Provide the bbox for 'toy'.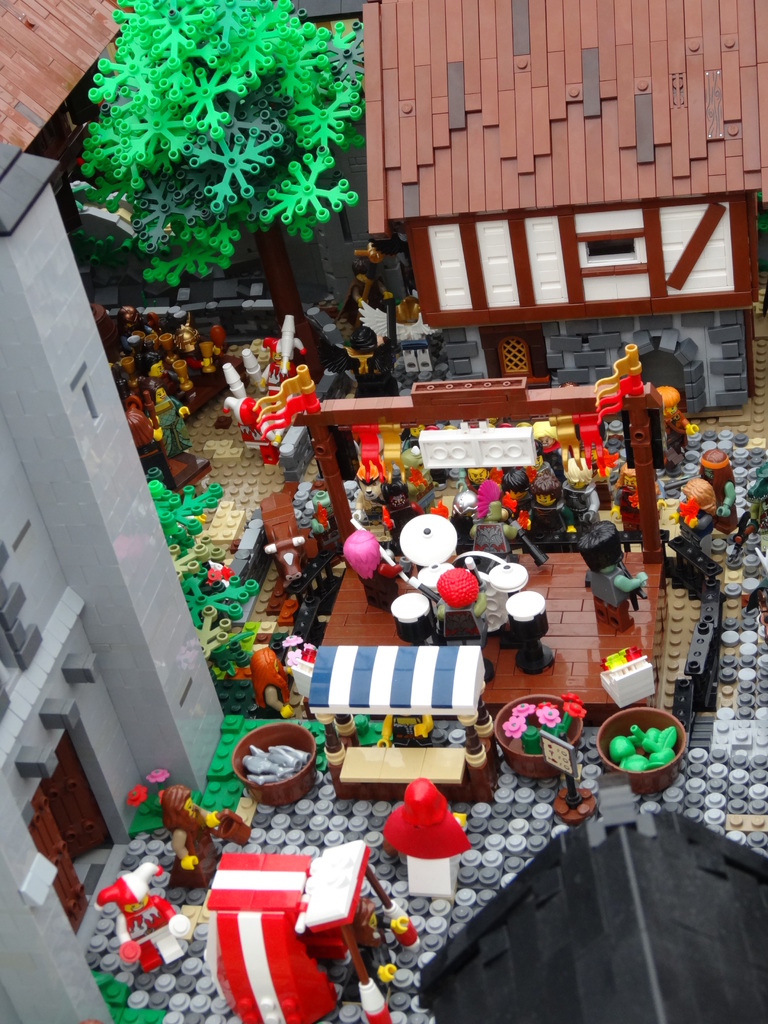
rect(596, 645, 657, 710).
